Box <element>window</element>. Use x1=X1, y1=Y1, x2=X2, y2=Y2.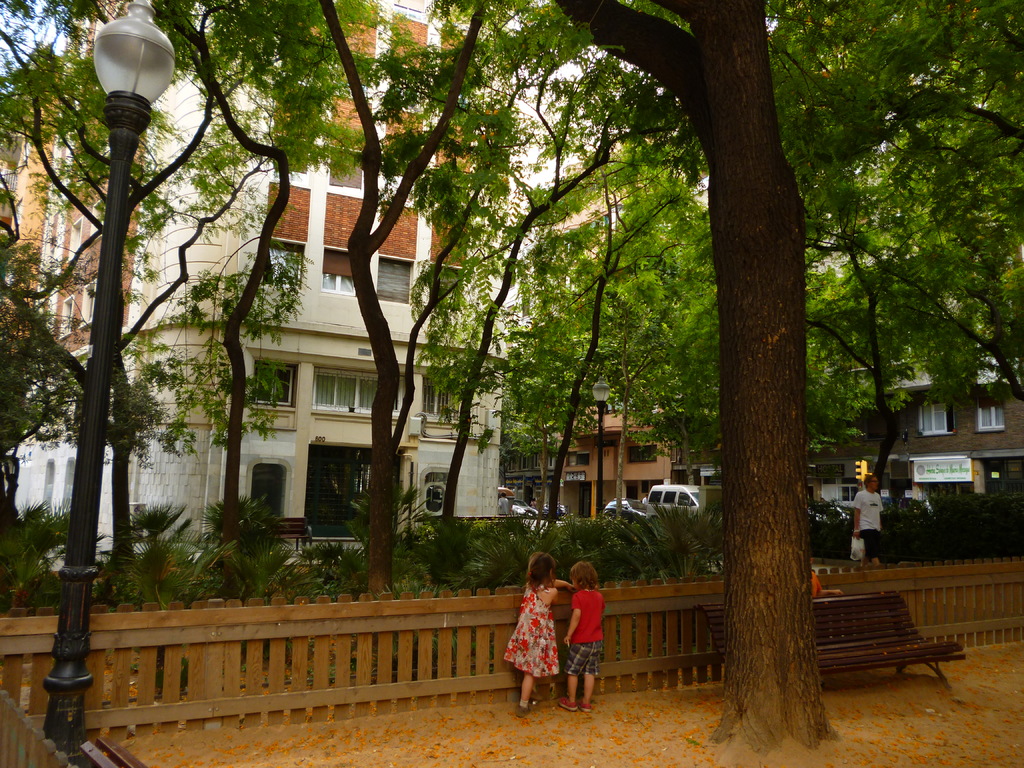
x1=301, y1=370, x2=374, y2=415.
